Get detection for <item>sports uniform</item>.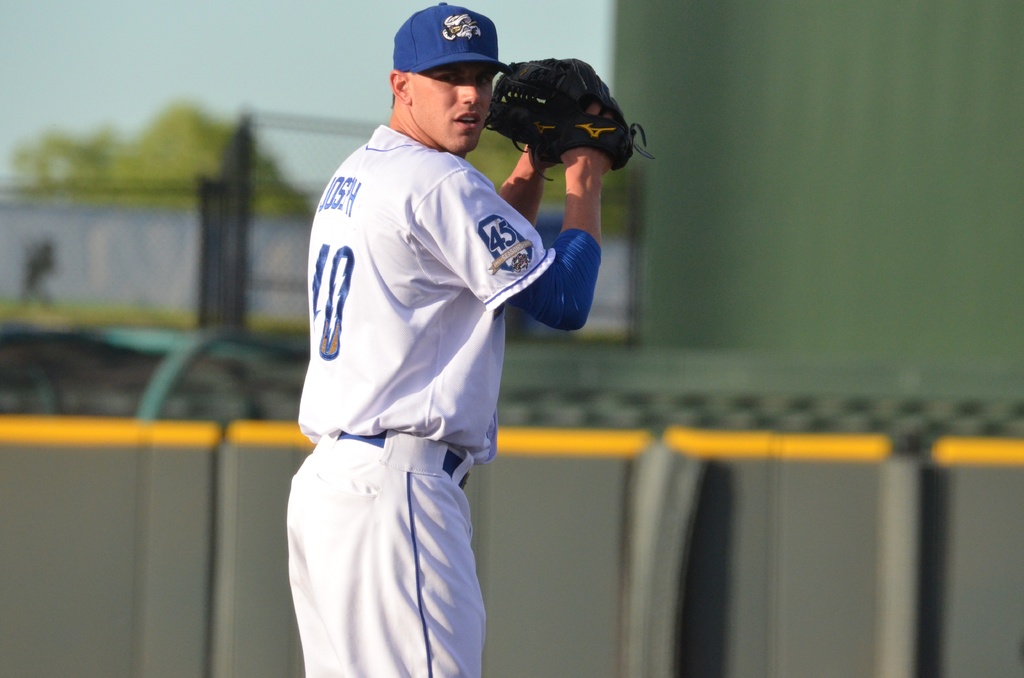
Detection: <box>287,0,653,677</box>.
